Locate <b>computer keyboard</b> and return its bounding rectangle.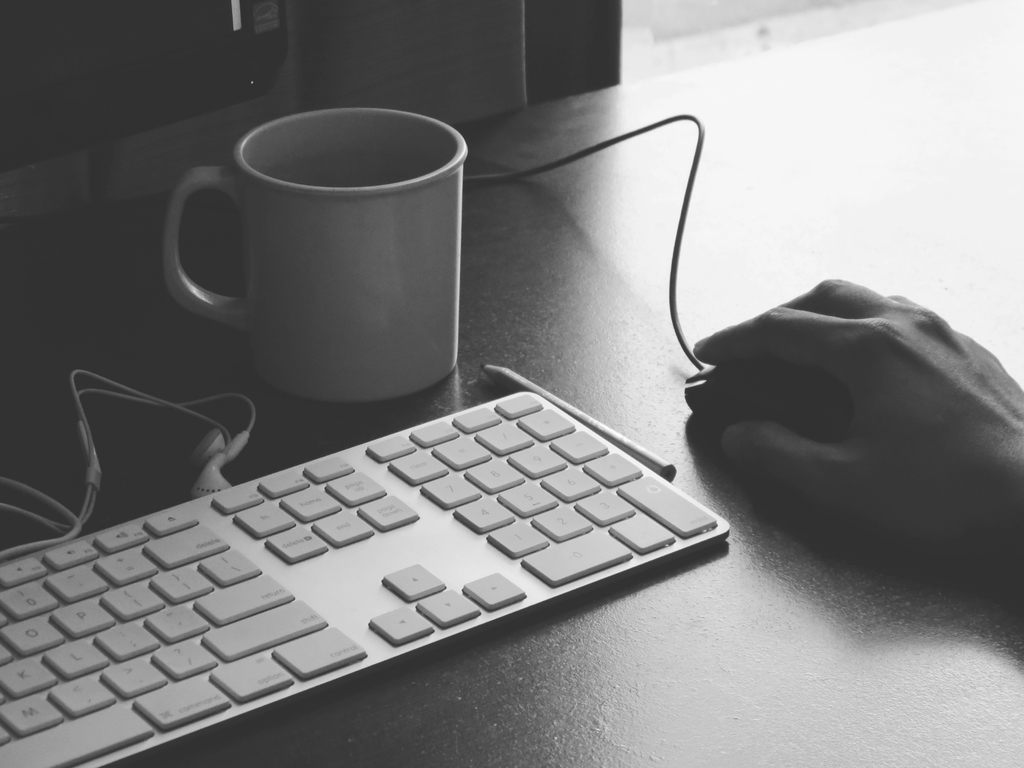
{"x1": 0, "y1": 388, "x2": 731, "y2": 767}.
